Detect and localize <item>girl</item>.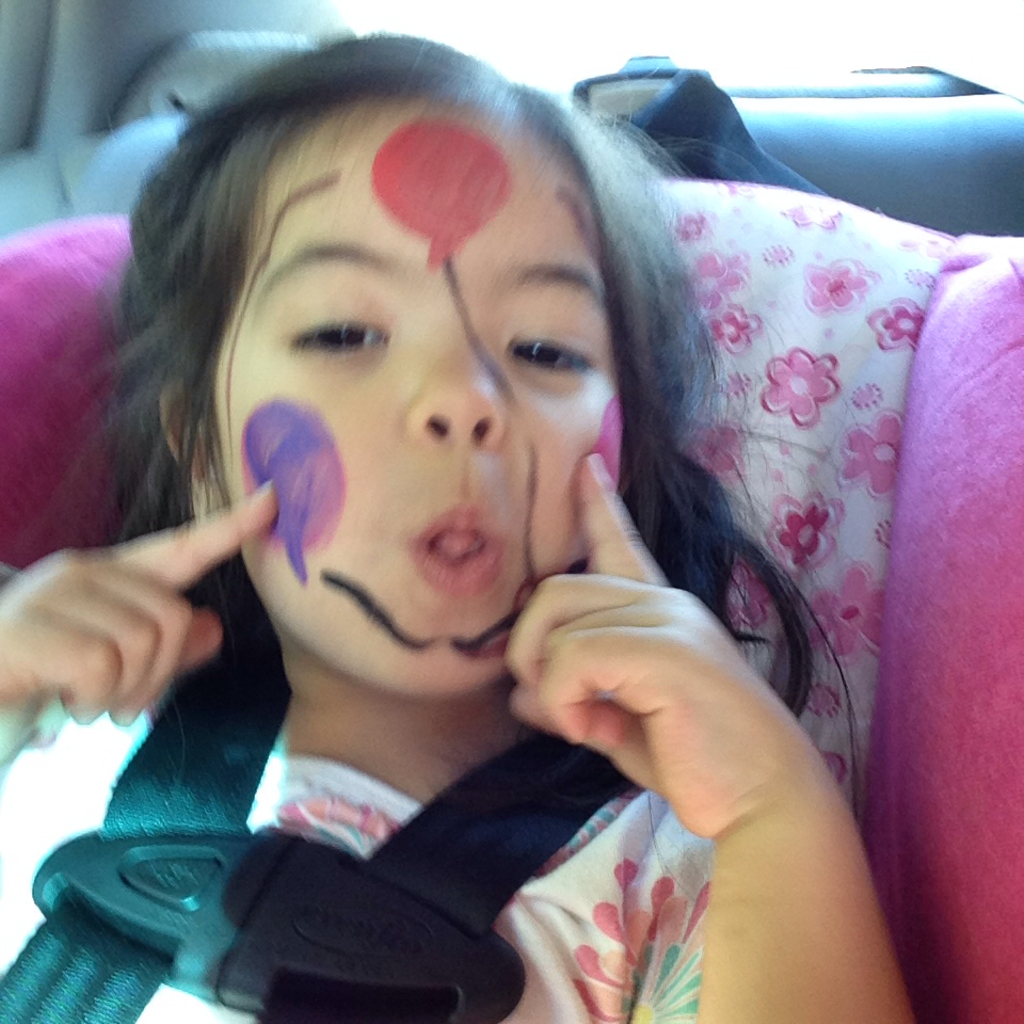
Localized at [0, 29, 925, 1023].
